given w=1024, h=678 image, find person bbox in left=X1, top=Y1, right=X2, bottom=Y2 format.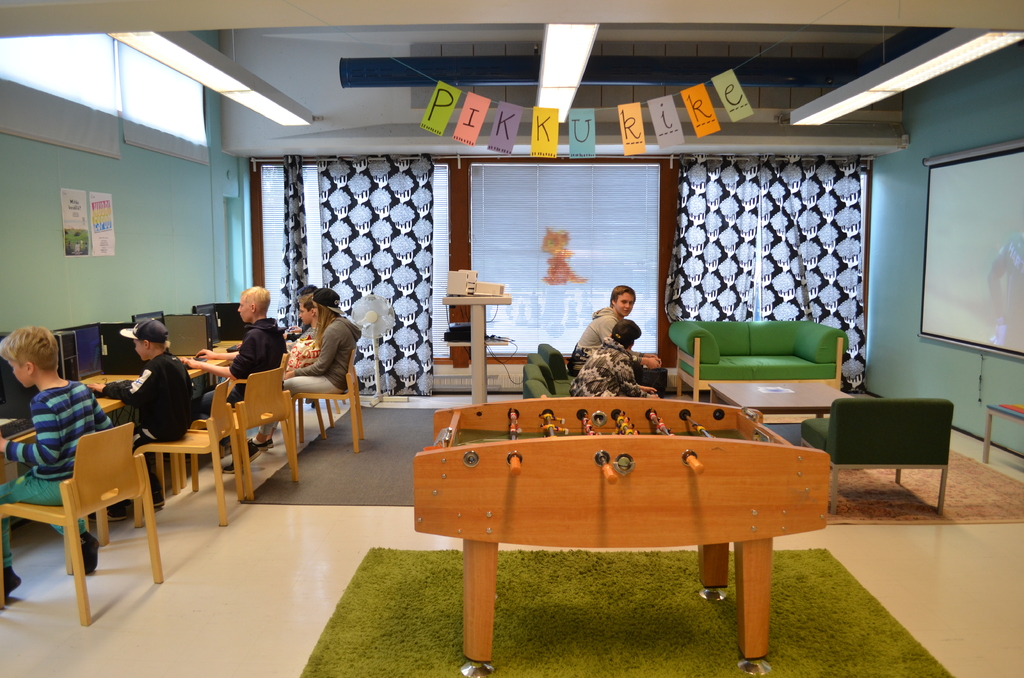
left=0, top=325, right=118, bottom=609.
